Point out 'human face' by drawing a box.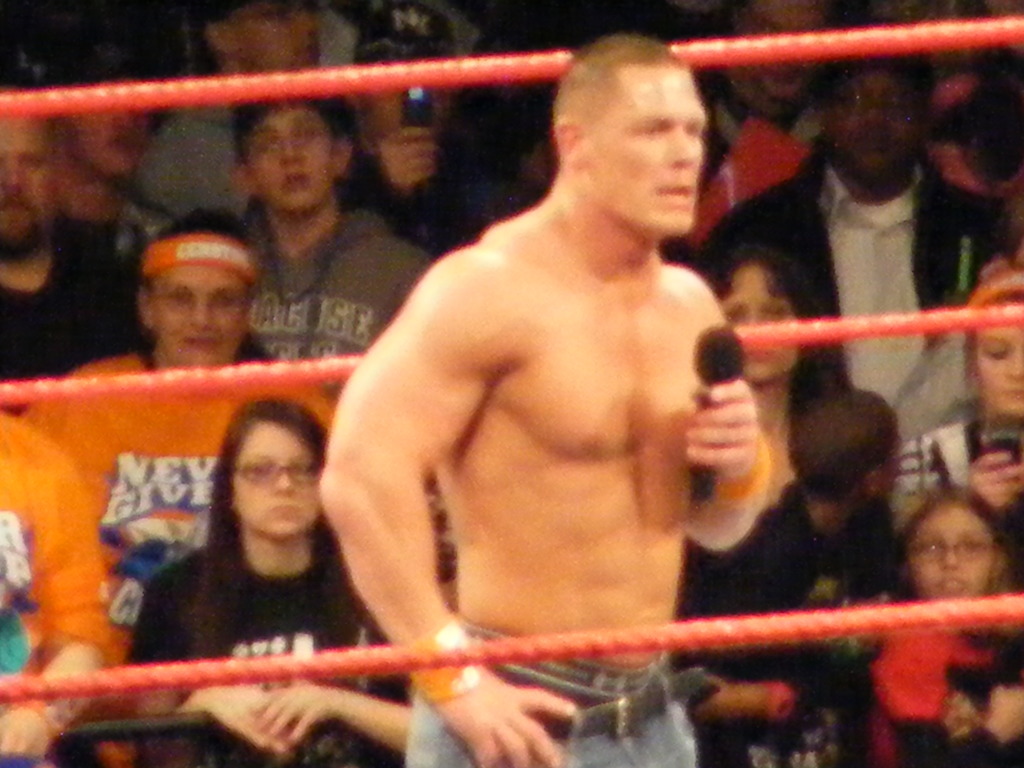
left=232, top=420, right=320, bottom=542.
